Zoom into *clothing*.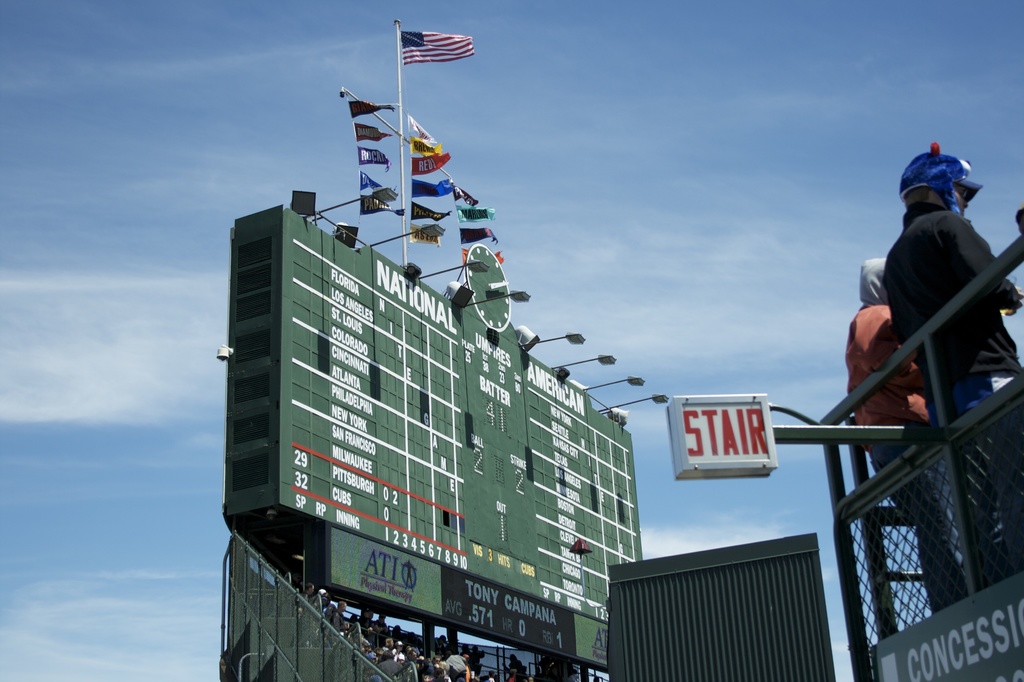
Zoom target: region(844, 304, 973, 619).
